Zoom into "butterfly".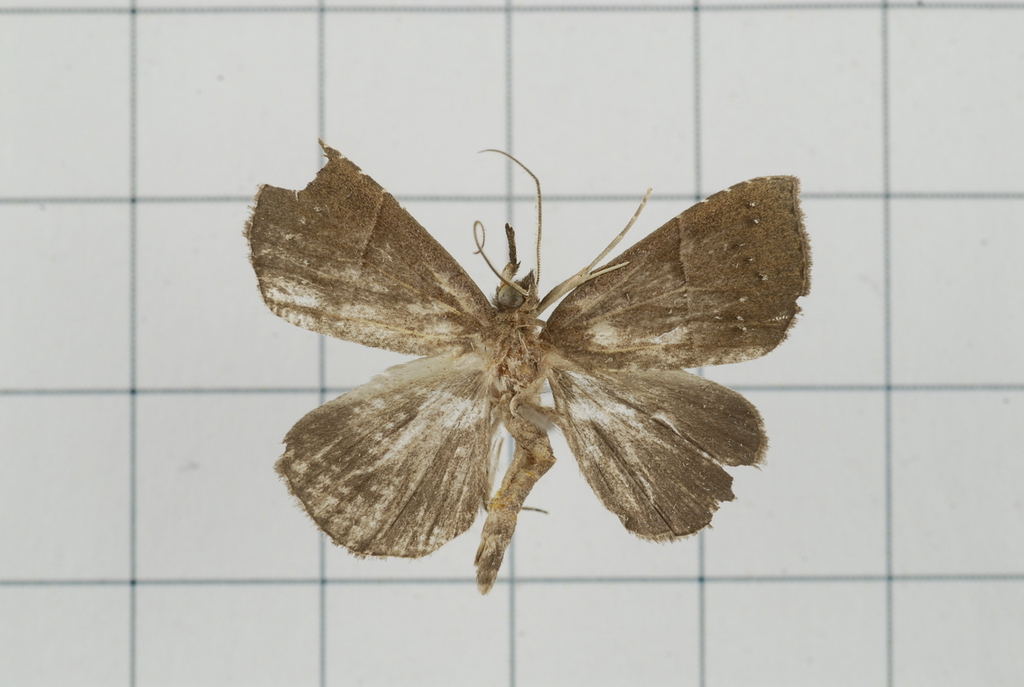
Zoom target: box(230, 122, 815, 576).
